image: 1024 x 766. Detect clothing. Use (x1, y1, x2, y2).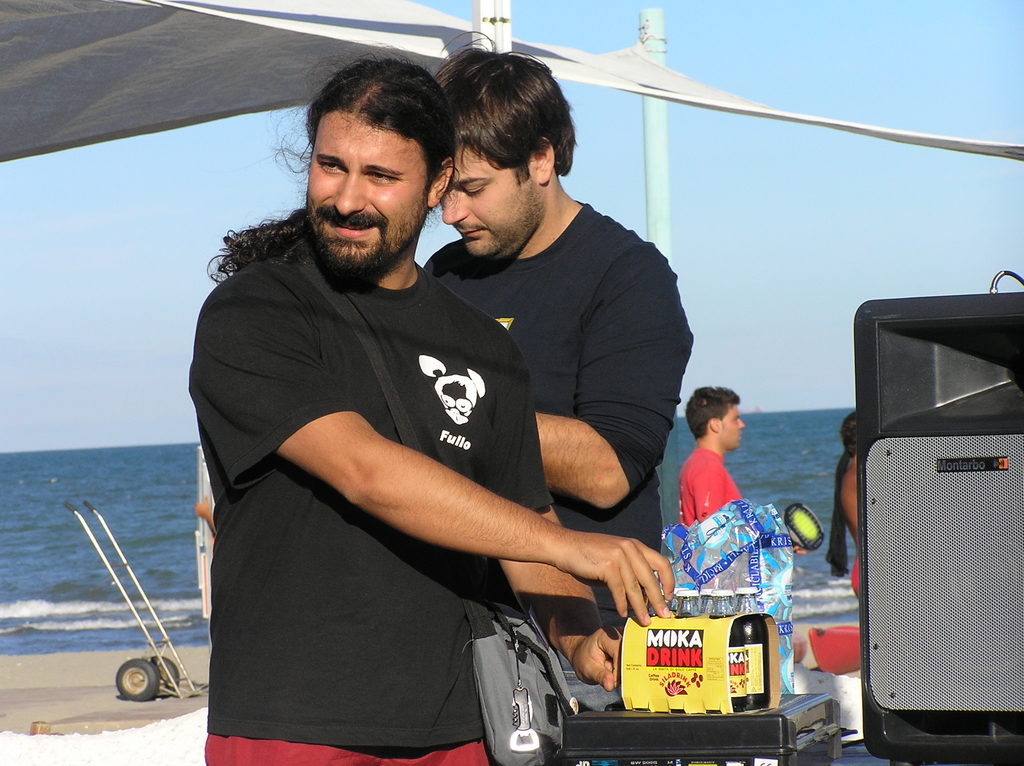
(850, 556, 859, 595).
